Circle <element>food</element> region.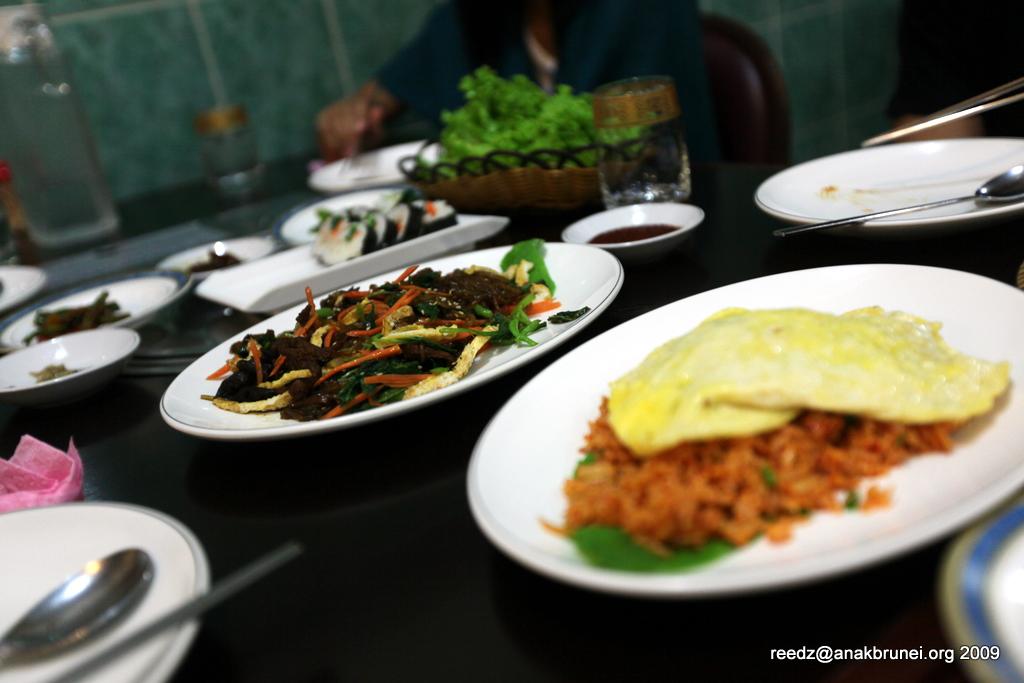
Region: select_region(183, 247, 244, 270).
